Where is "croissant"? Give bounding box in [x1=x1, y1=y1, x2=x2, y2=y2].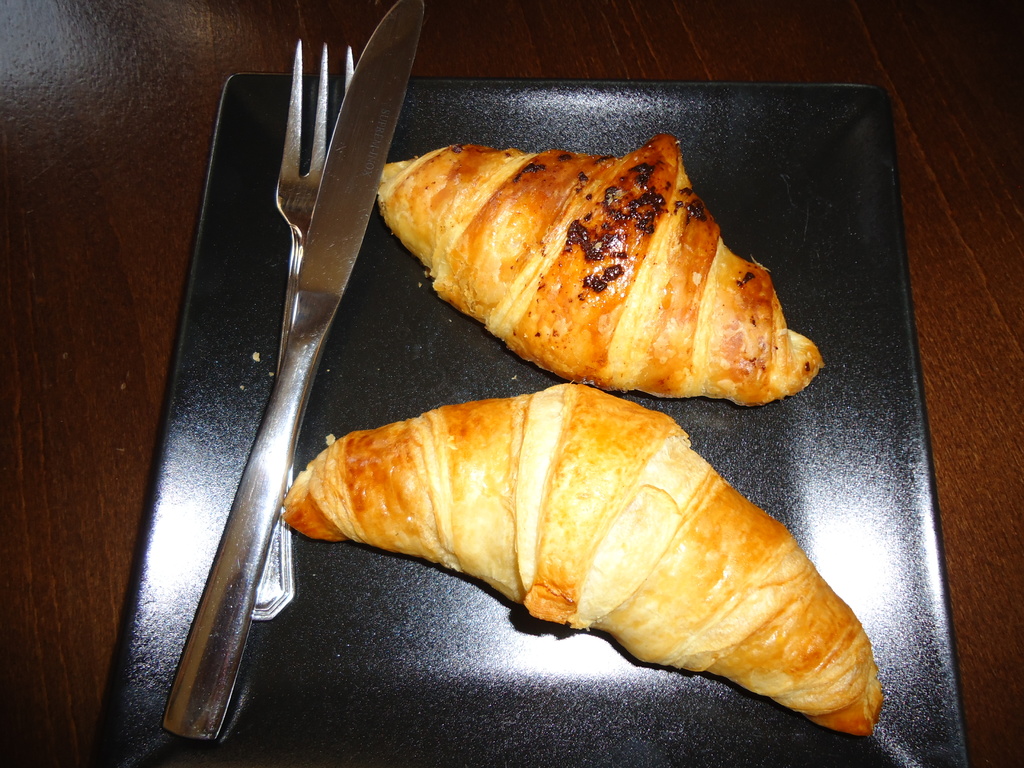
[x1=381, y1=134, x2=824, y2=407].
